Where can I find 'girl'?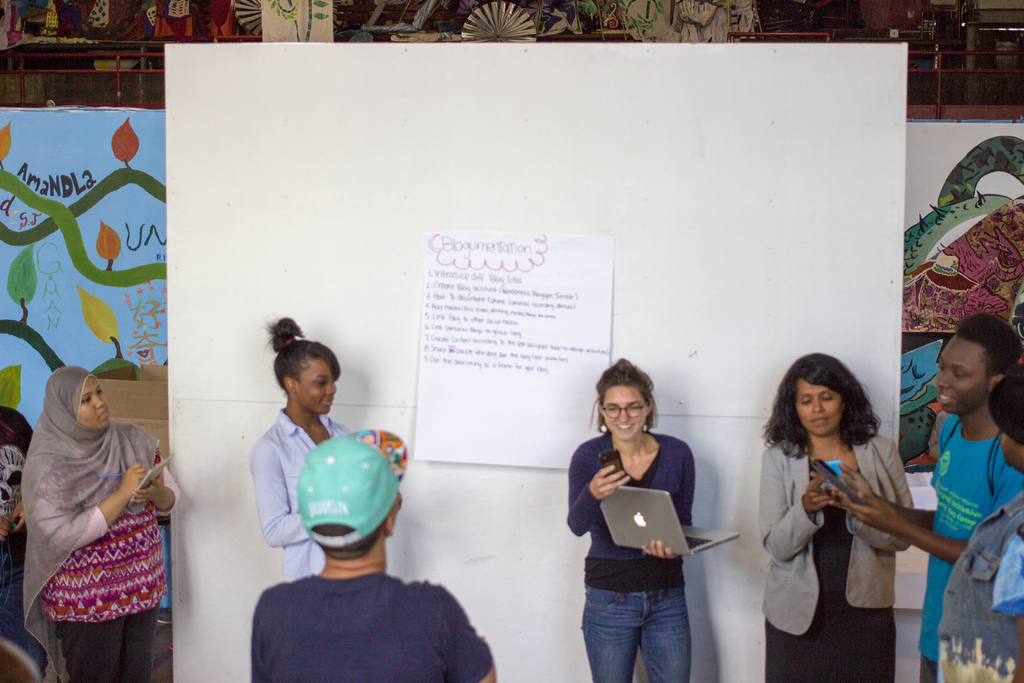
You can find it at [x1=558, y1=347, x2=709, y2=682].
